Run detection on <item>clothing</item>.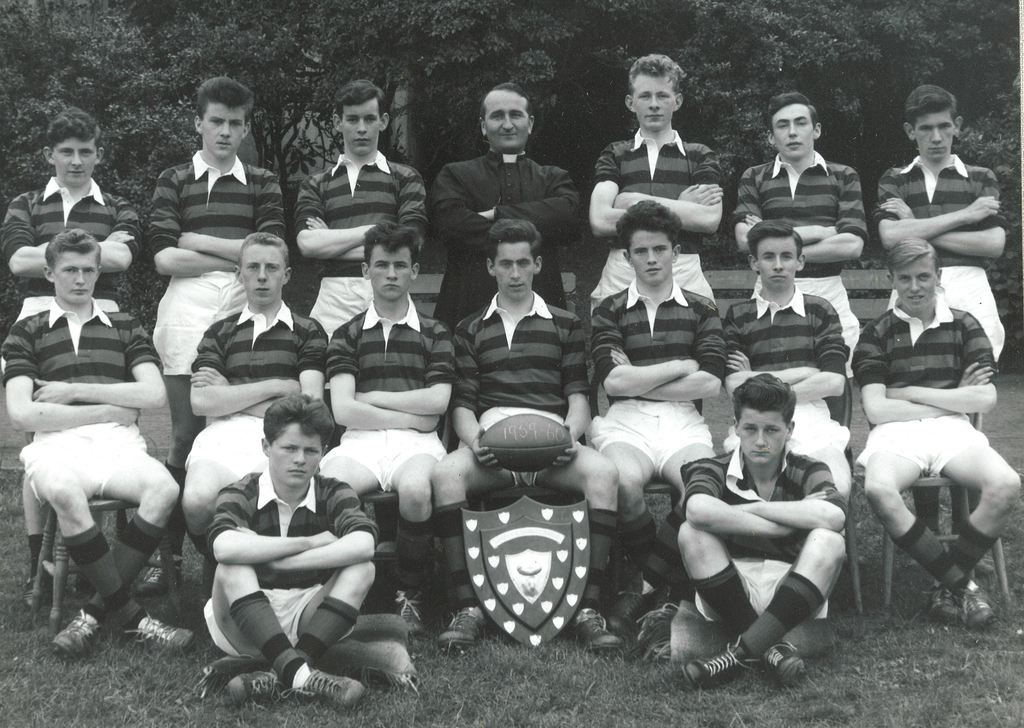
Result: (323,293,456,492).
